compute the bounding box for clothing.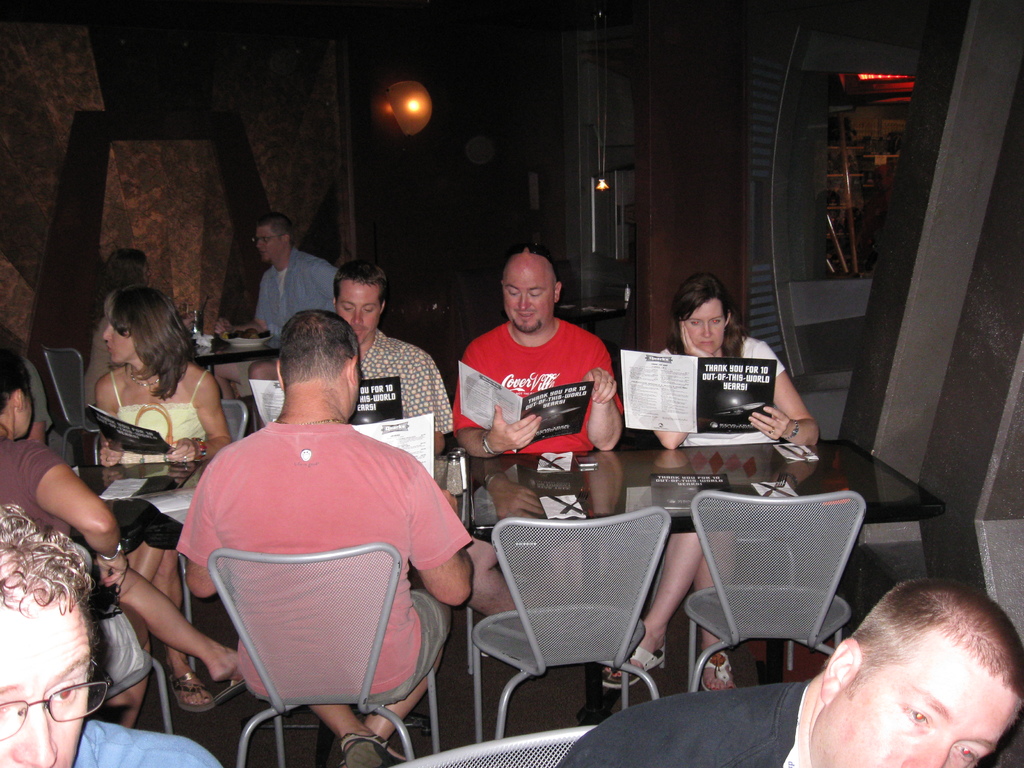
(88,306,98,431).
